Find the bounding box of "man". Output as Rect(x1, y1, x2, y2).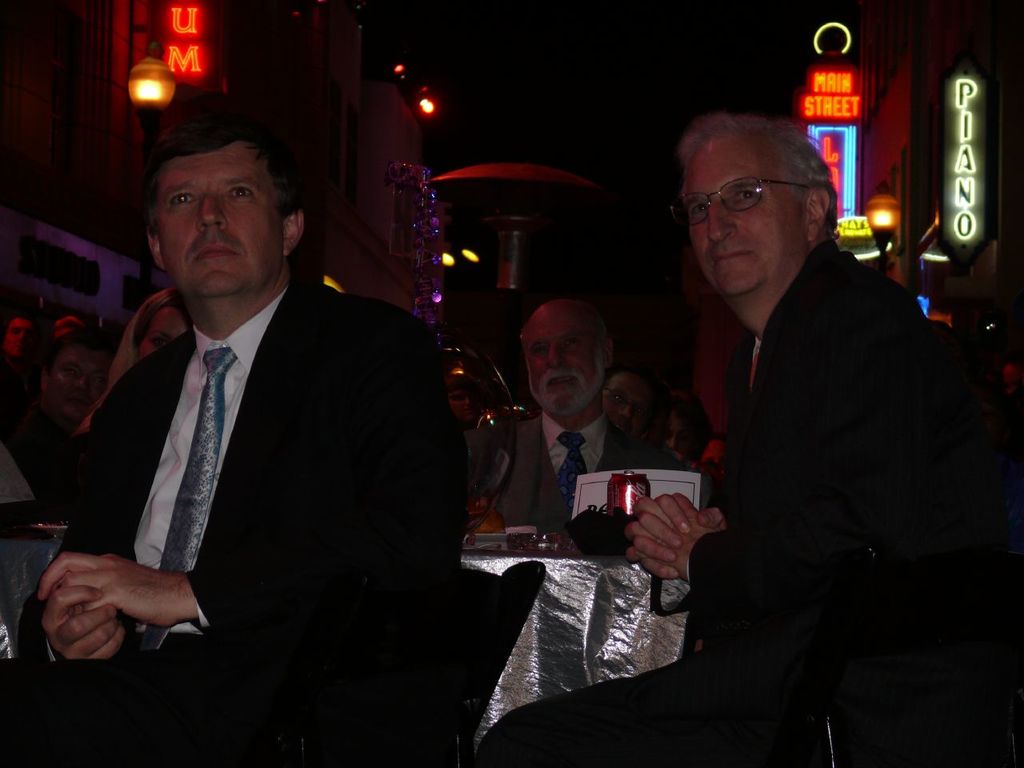
Rect(34, 322, 110, 459).
